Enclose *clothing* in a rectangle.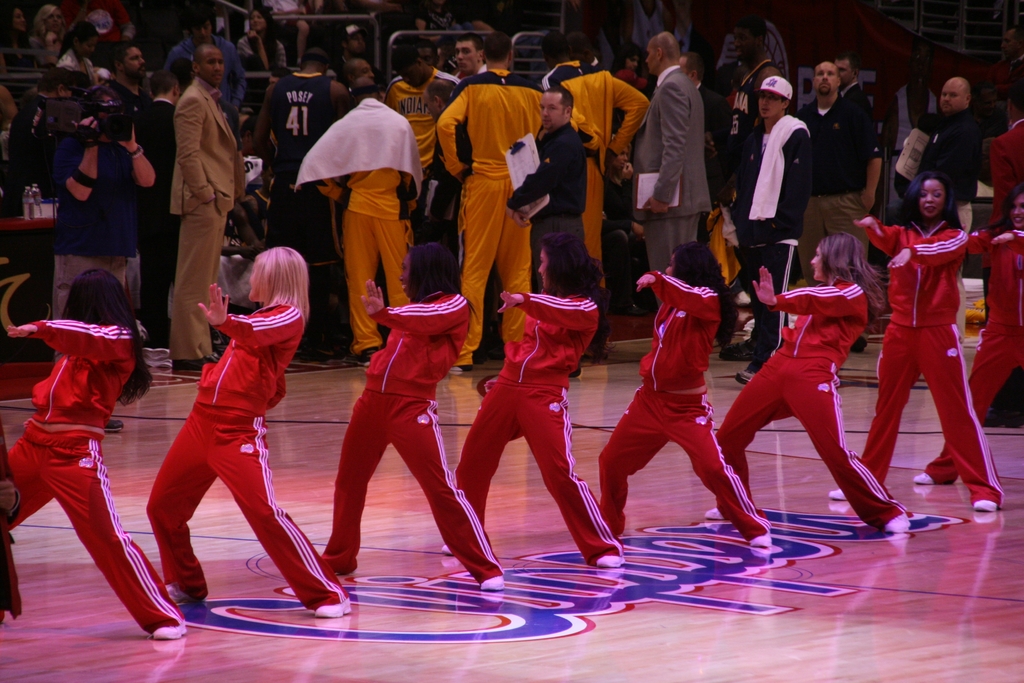
box=[260, 72, 342, 307].
